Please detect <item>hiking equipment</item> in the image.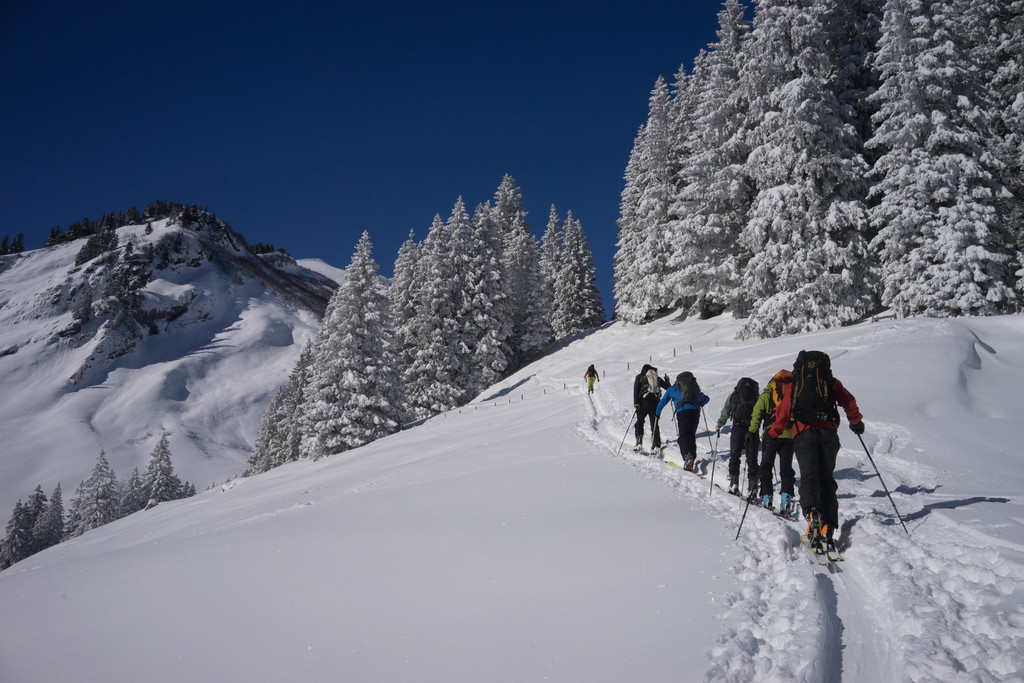
x1=708, y1=427, x2=719, y2=497.
